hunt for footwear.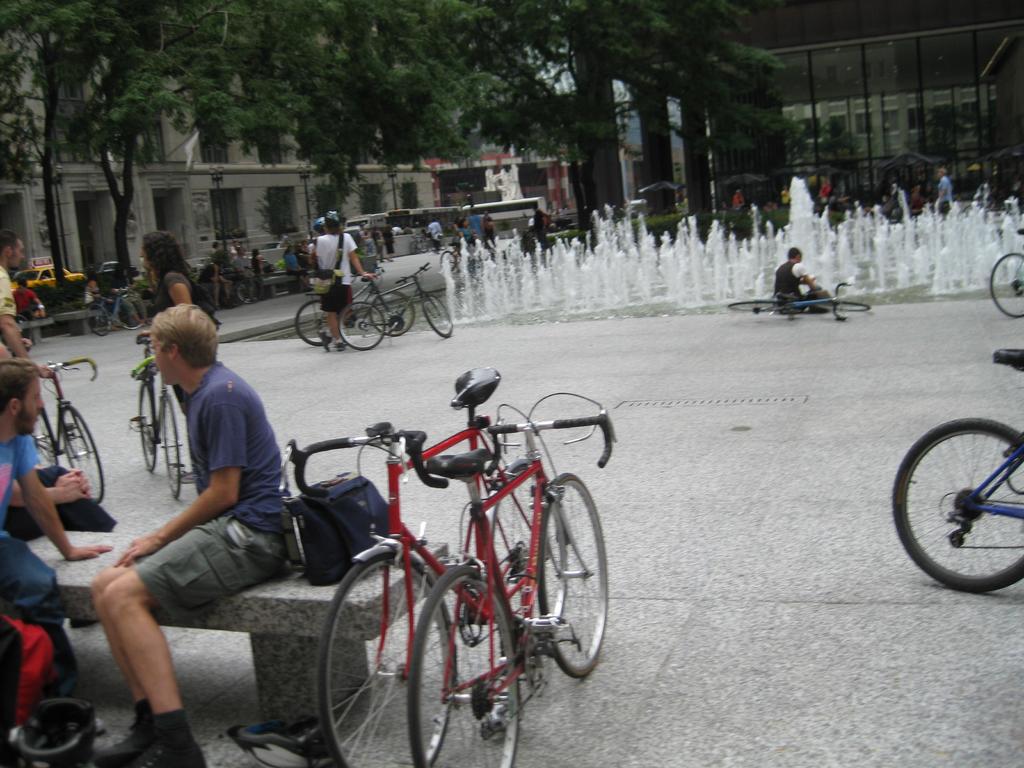
Hunted down at select_region(116, 719, 205, 767).
